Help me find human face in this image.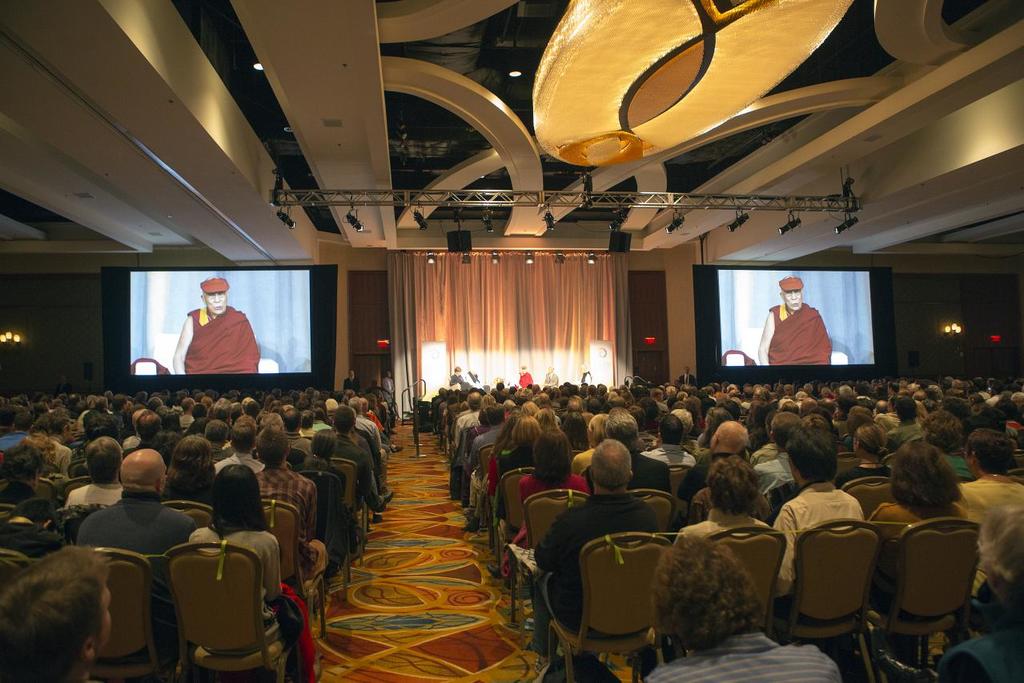
Found it: bbox=[127, 405, 156, 446].
